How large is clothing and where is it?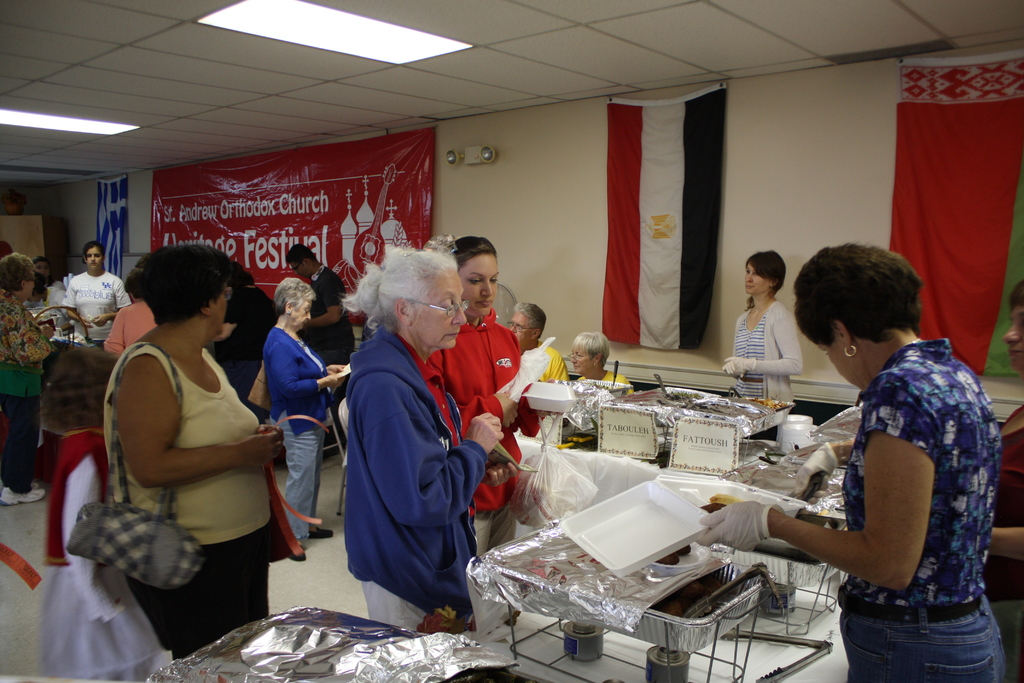
Bounding box: (left=436, top=306, right=545, bottom=557).
